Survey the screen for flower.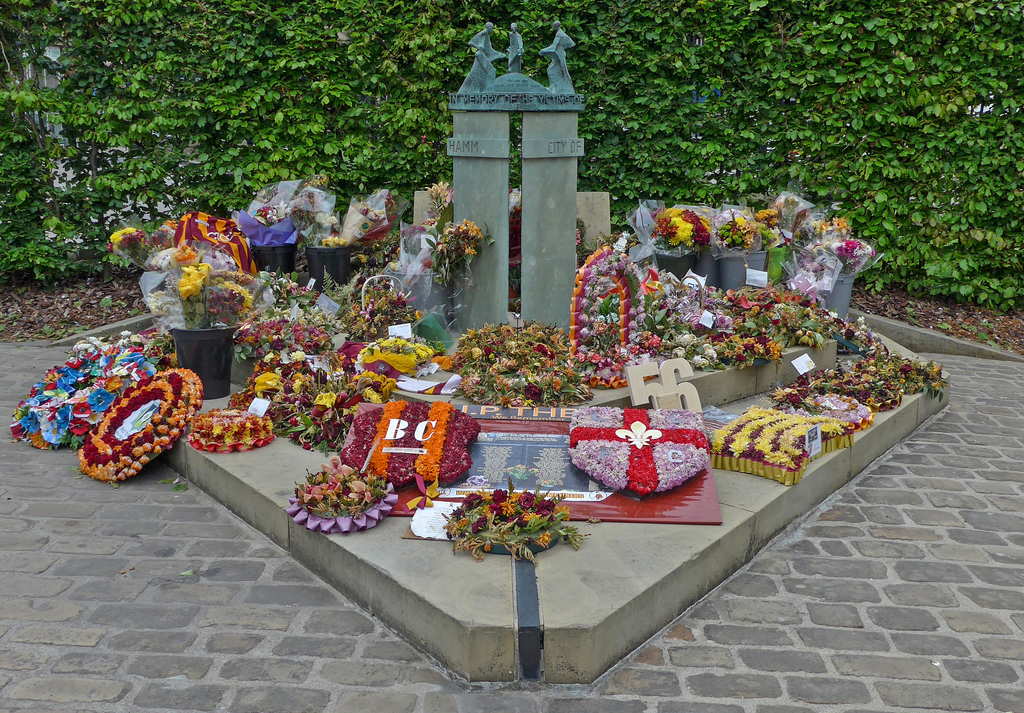
Survey found: box=[506, 511, 526, 524].
